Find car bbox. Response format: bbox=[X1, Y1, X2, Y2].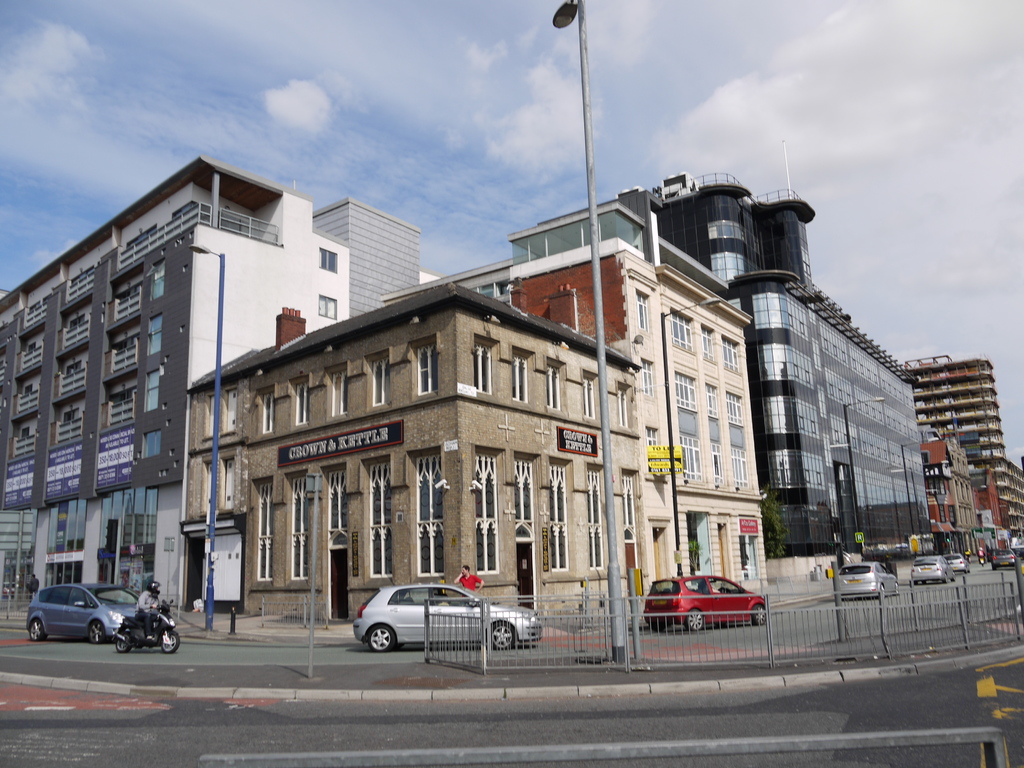
bbox=[838, 556, 899, 604].
